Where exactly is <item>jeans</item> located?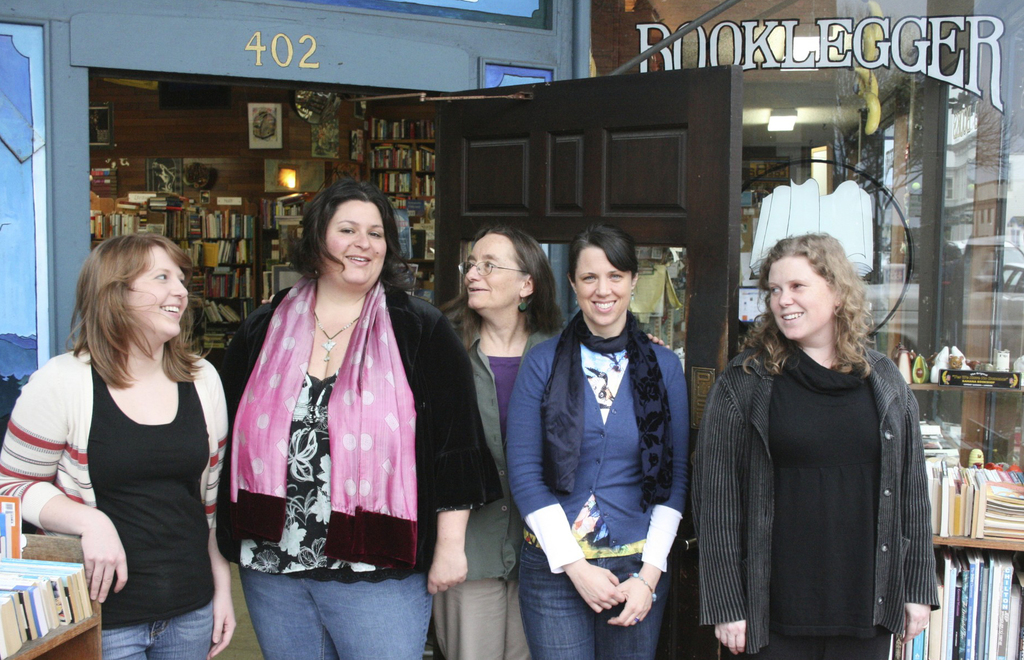
Its bounding box is rect(99, 602, 216, 659).
